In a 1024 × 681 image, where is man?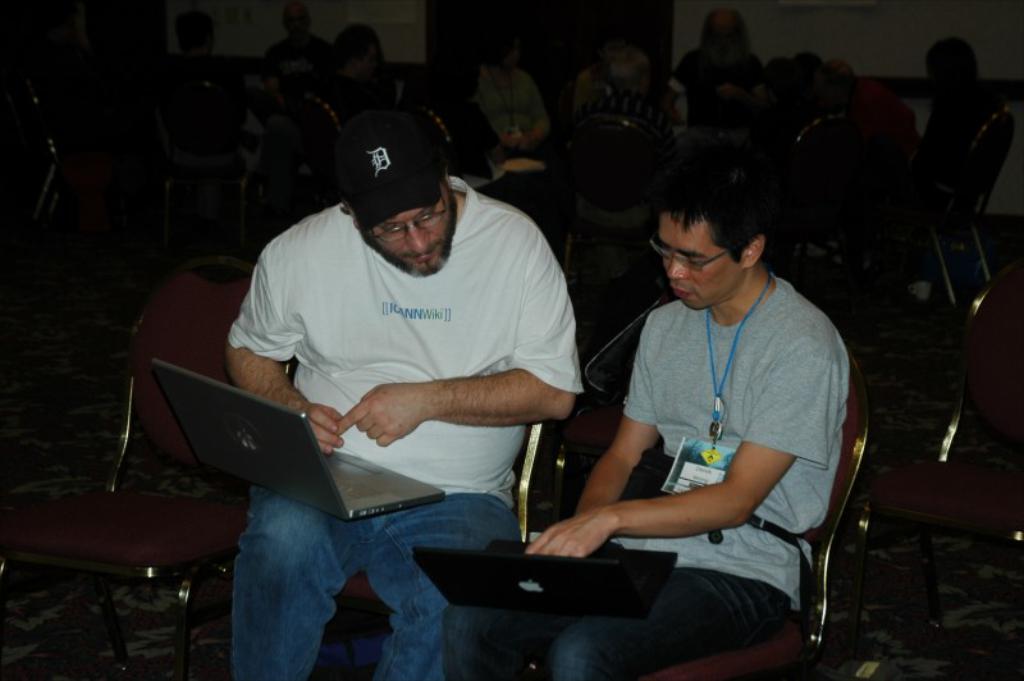
left=223, top=108, right=582, bottom=680.
